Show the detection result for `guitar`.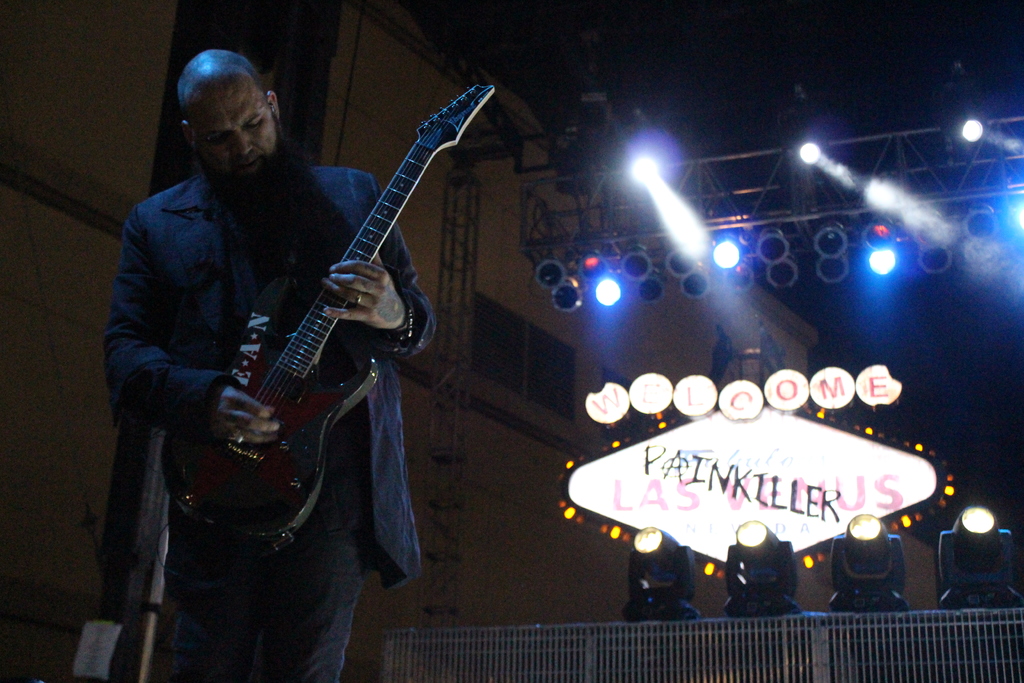
select_region(145, 83, 500, 557).
